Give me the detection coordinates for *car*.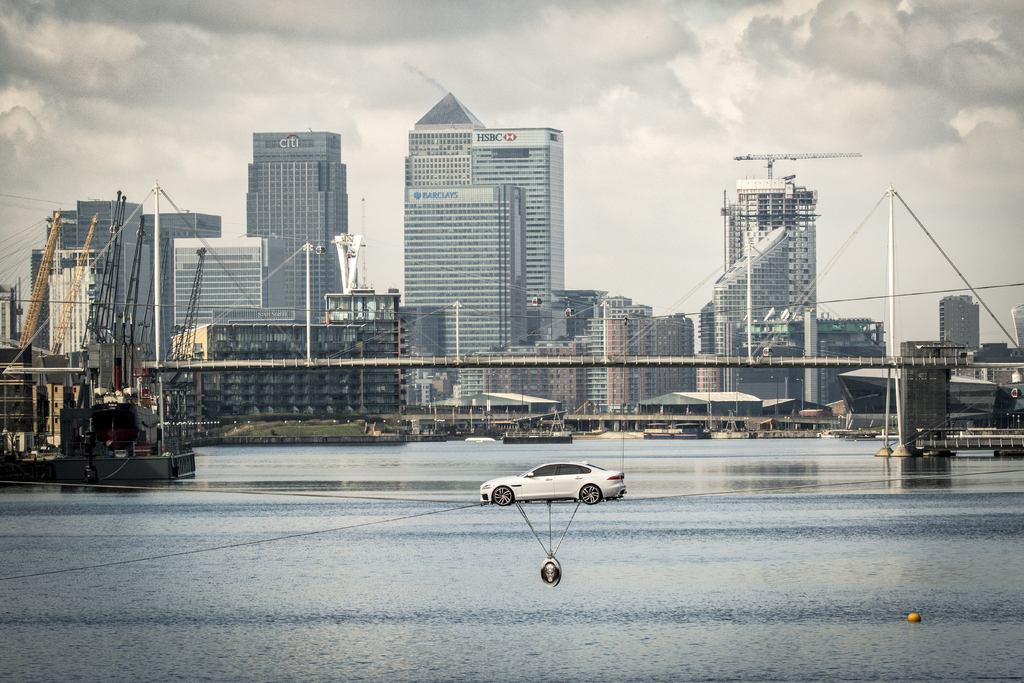
box=[479, 461, 627, 506].
